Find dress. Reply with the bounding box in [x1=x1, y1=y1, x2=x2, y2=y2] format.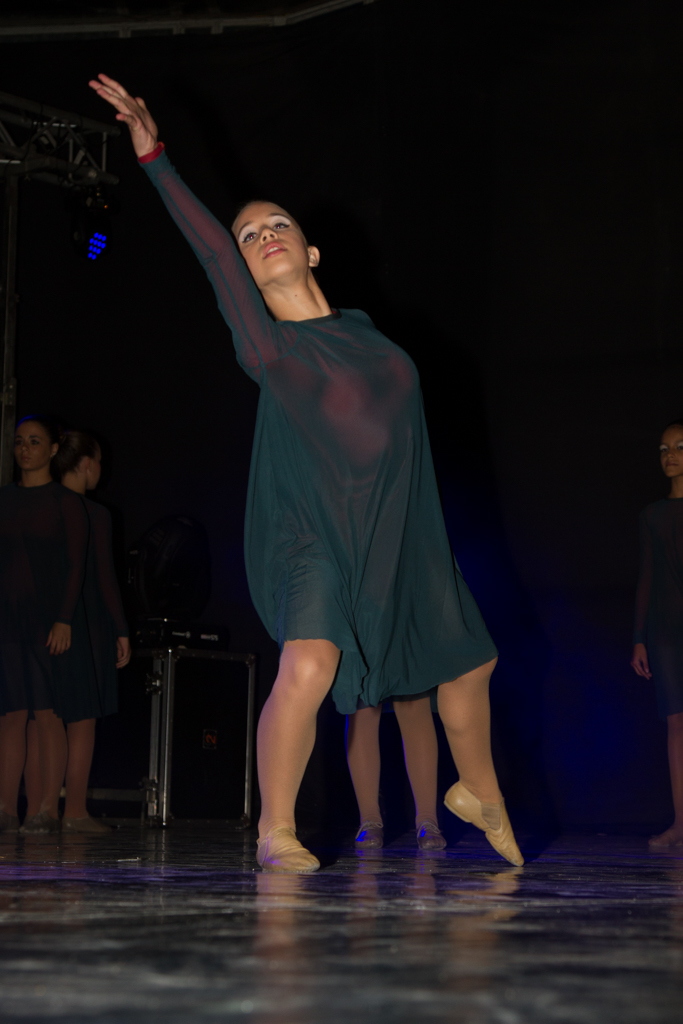
[x1=0, y1=482, x2=87, y2=712].
